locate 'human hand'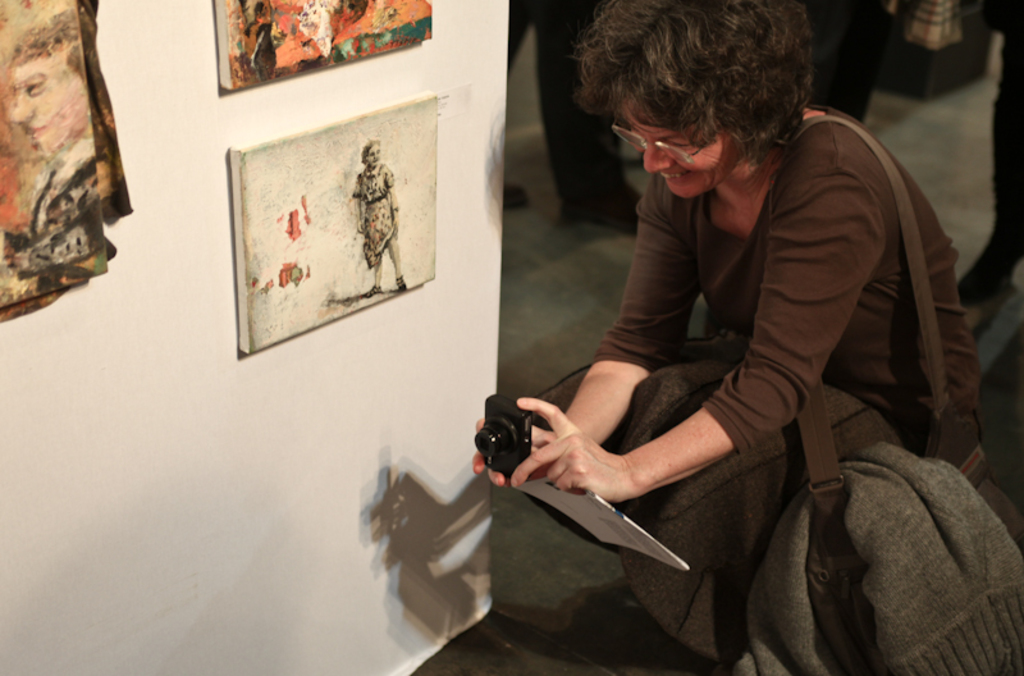
select_region(353, 216, 365, 233)
